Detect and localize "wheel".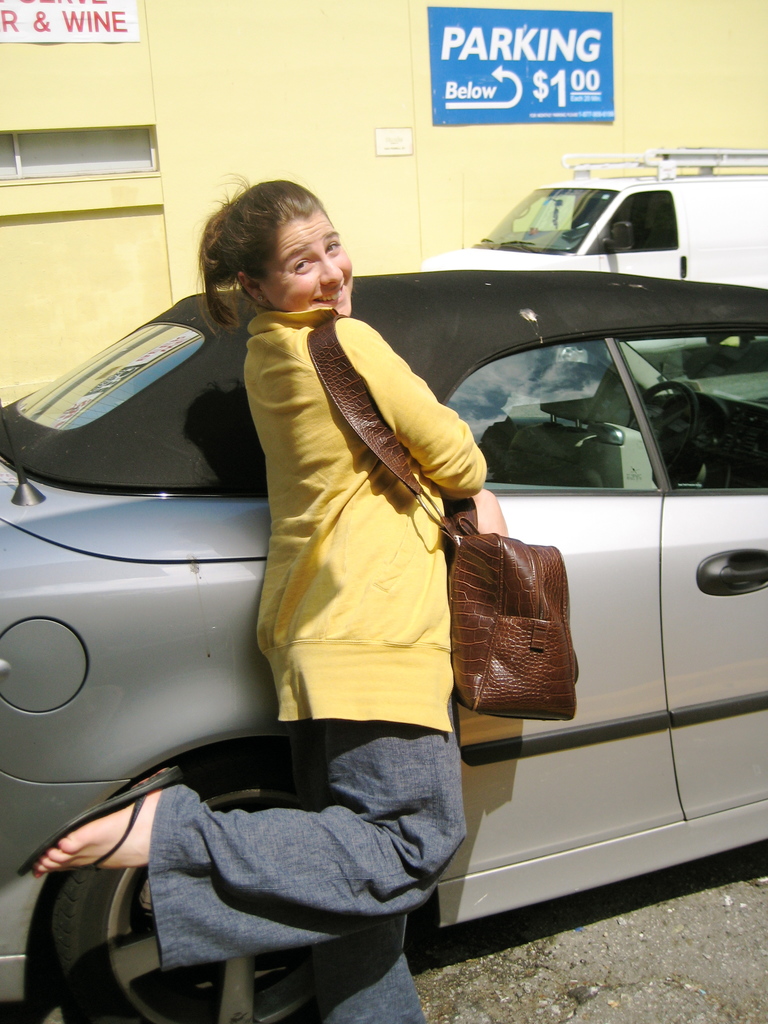
Localized at {"x1": 44, "y1": 755, "x2": 423, "y2": 1023}.
